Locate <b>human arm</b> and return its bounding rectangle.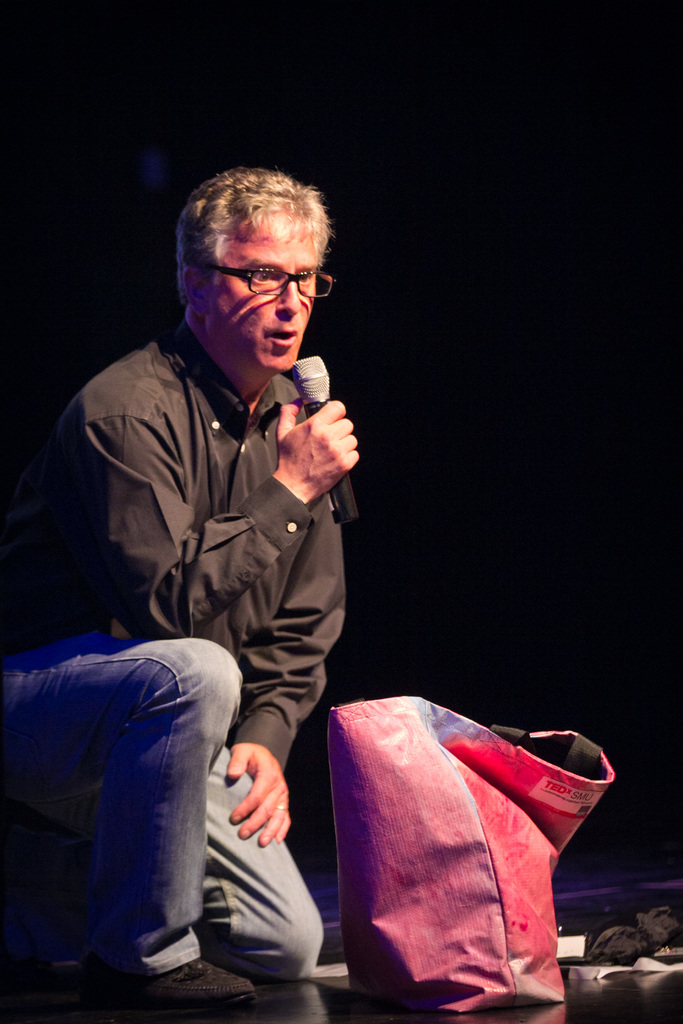
76, 403, 355, 640.
